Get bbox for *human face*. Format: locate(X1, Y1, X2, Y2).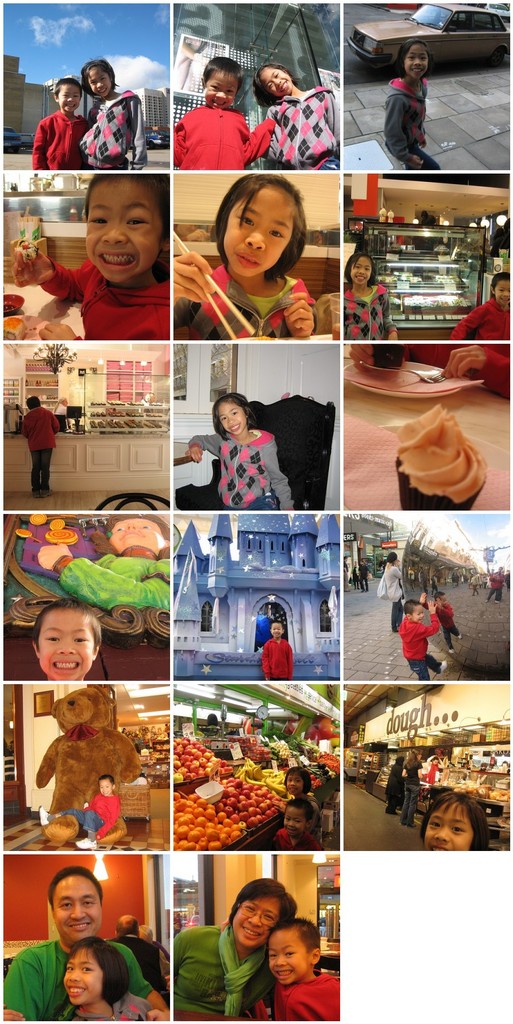
locate(61, 945, 102, 1006).
